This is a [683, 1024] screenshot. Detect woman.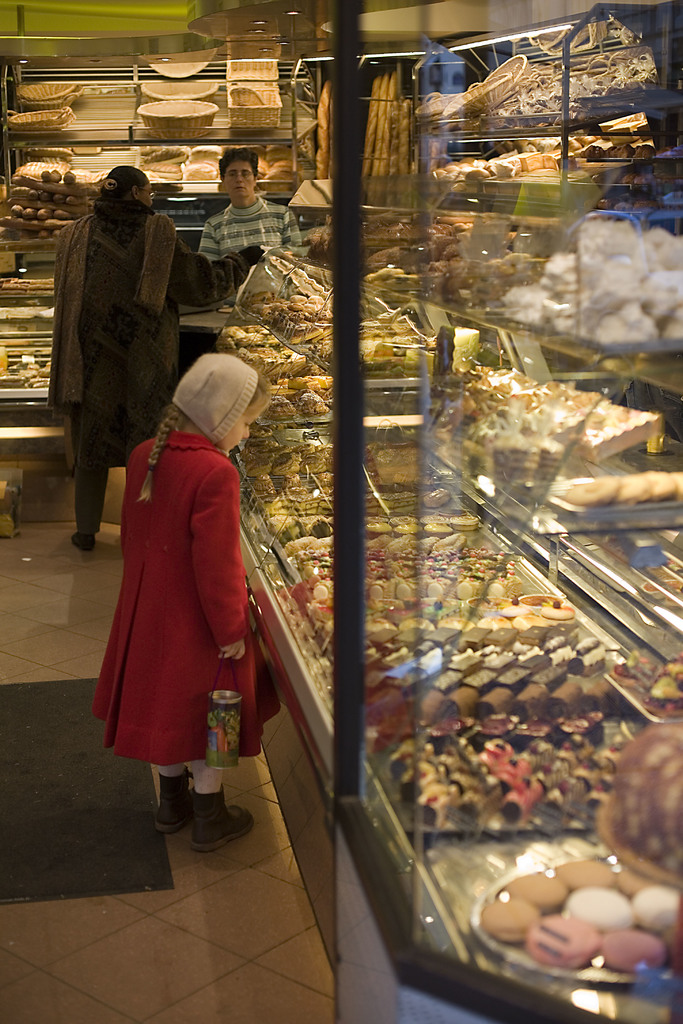
Rect(95, 342, 268, 834).
